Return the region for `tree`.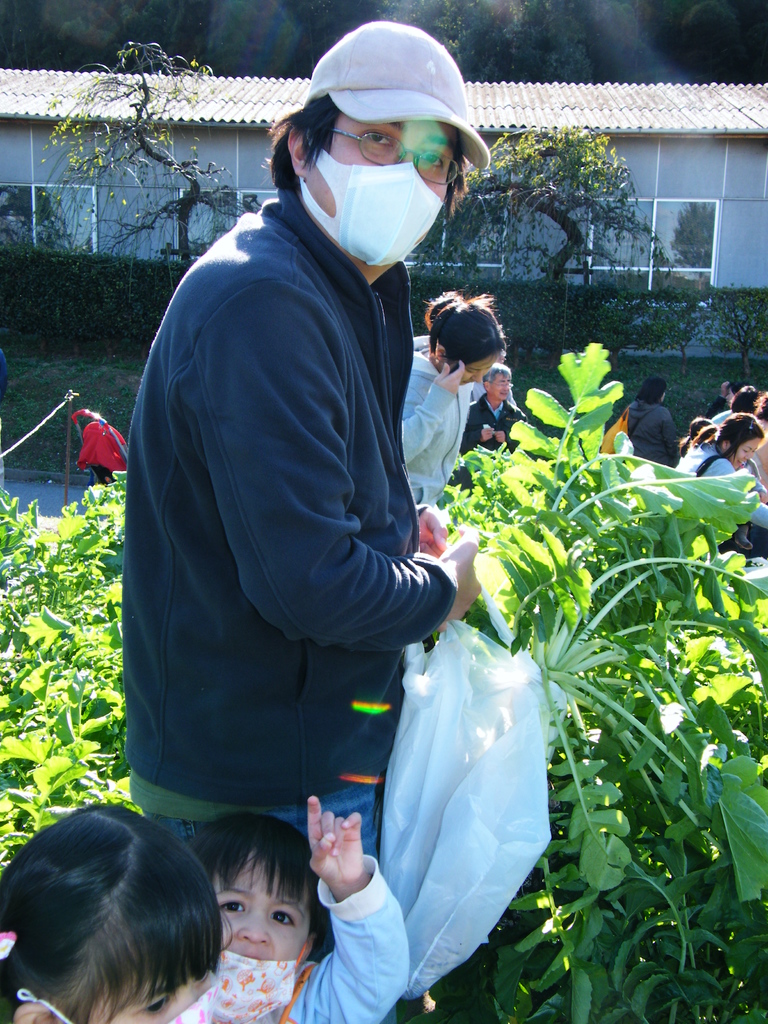
left=40, top=12, right=250, bottom=330.
